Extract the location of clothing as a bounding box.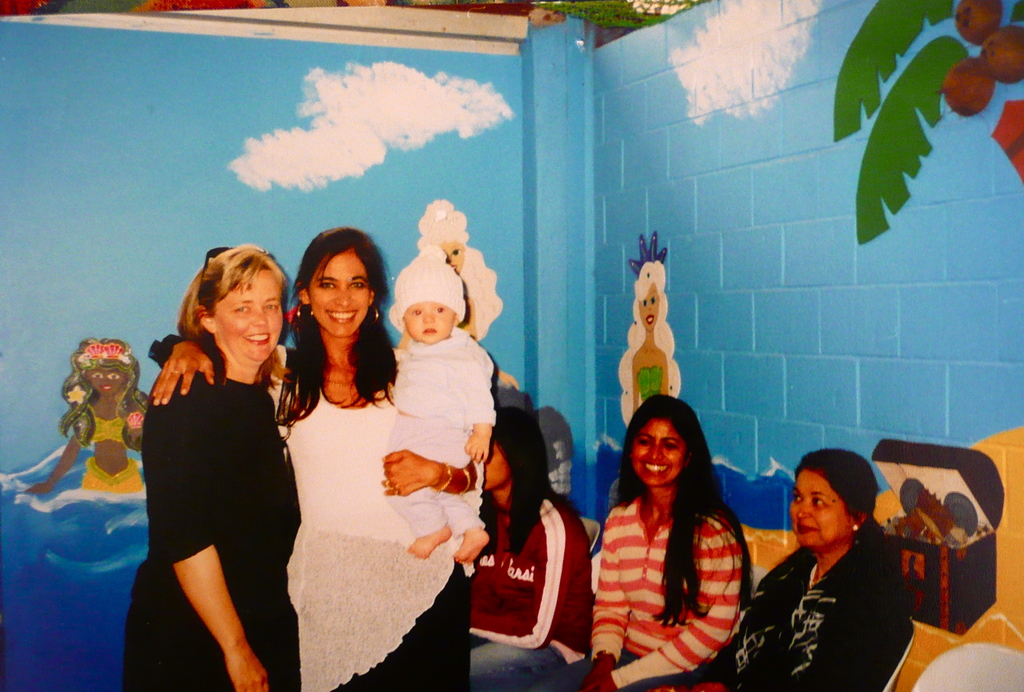
bbox=[627, 538, 922, 691].
